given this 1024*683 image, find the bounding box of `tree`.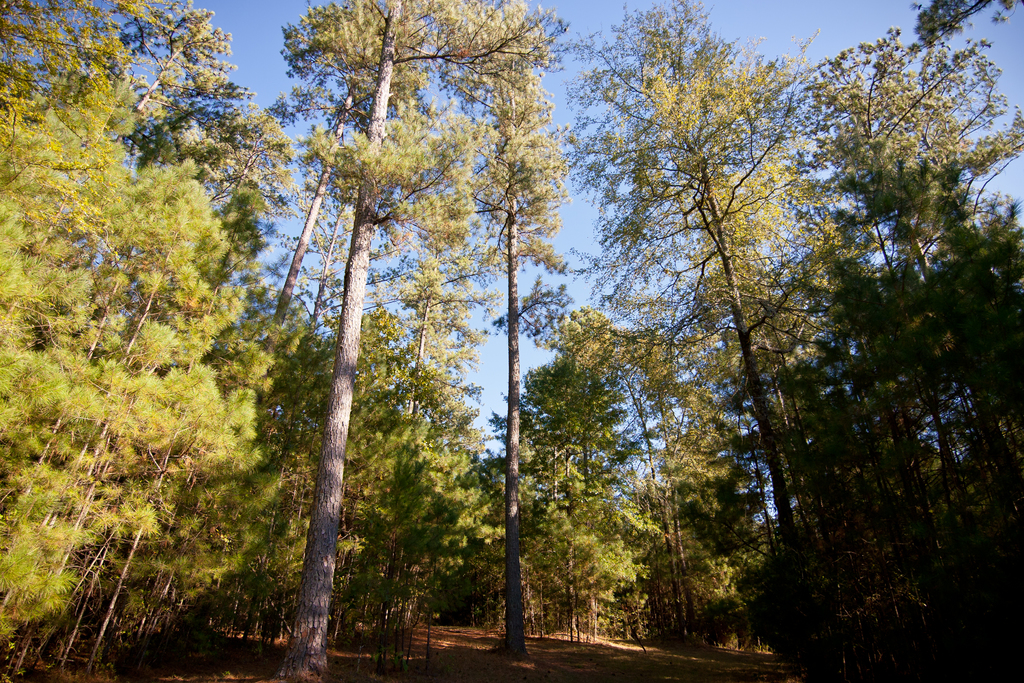
(467, 104, 572, 661).
